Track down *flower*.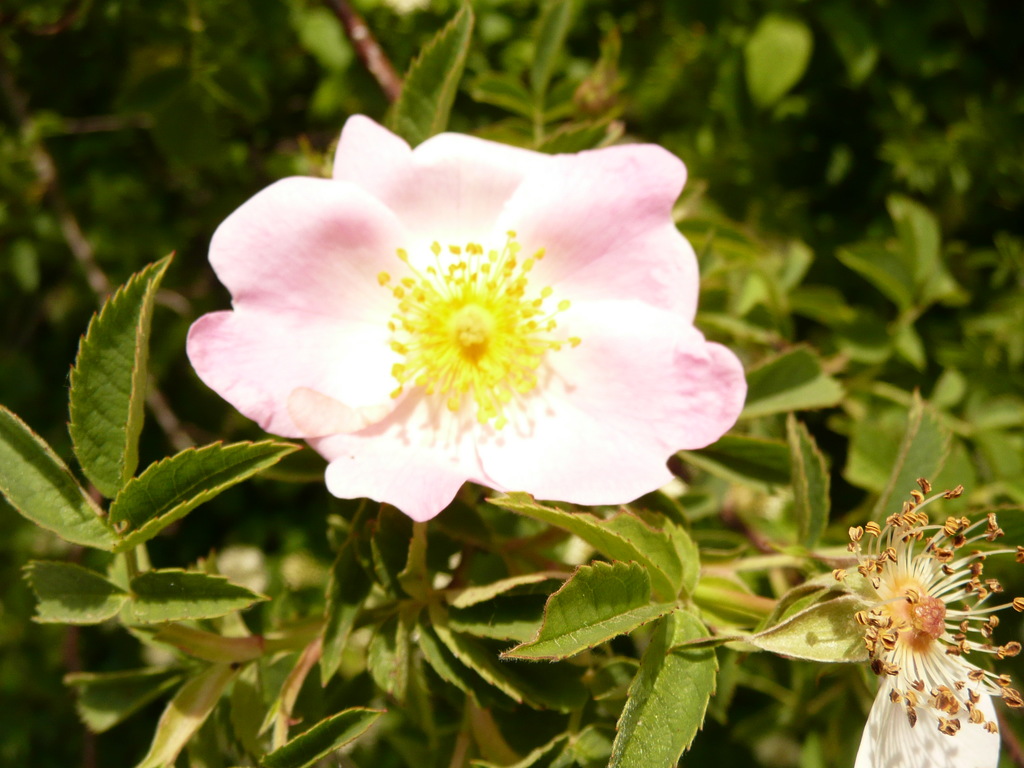
Tracked to 186, 113, 750, 546.
